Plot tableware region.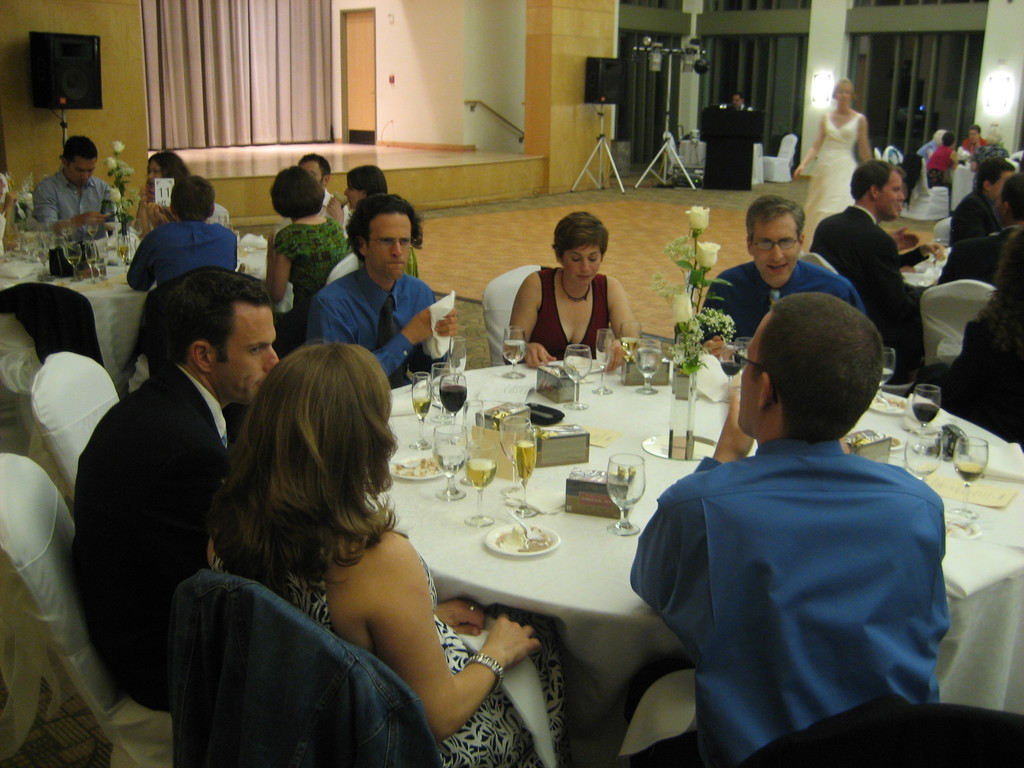
Plotted at region(113, 234, 131, 278).
